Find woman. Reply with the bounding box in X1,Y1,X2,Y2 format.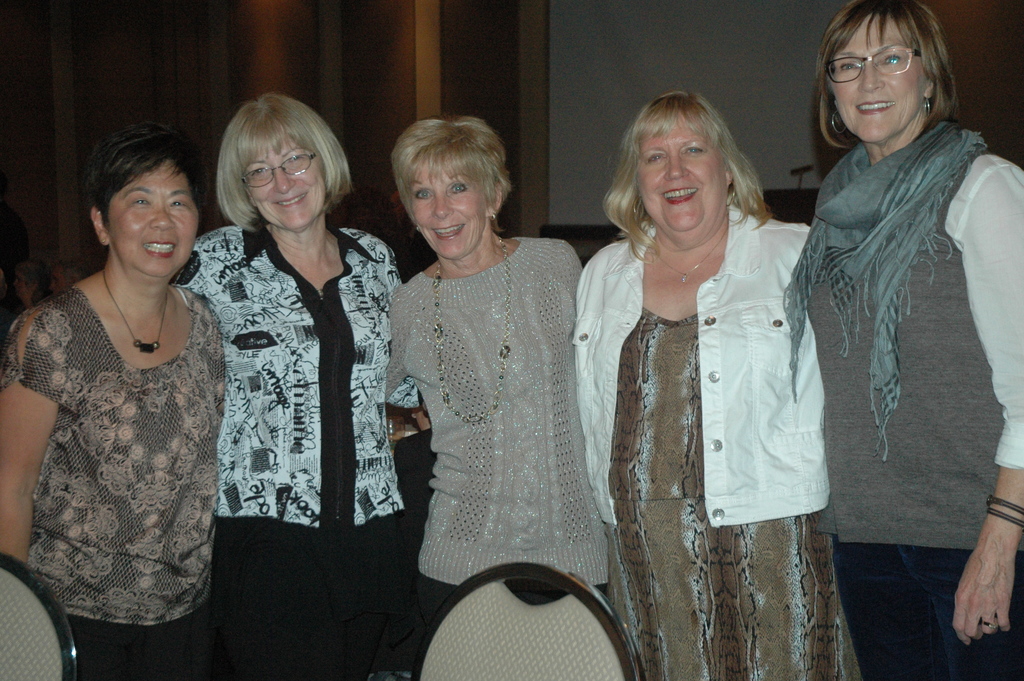
572,88,870,680.
